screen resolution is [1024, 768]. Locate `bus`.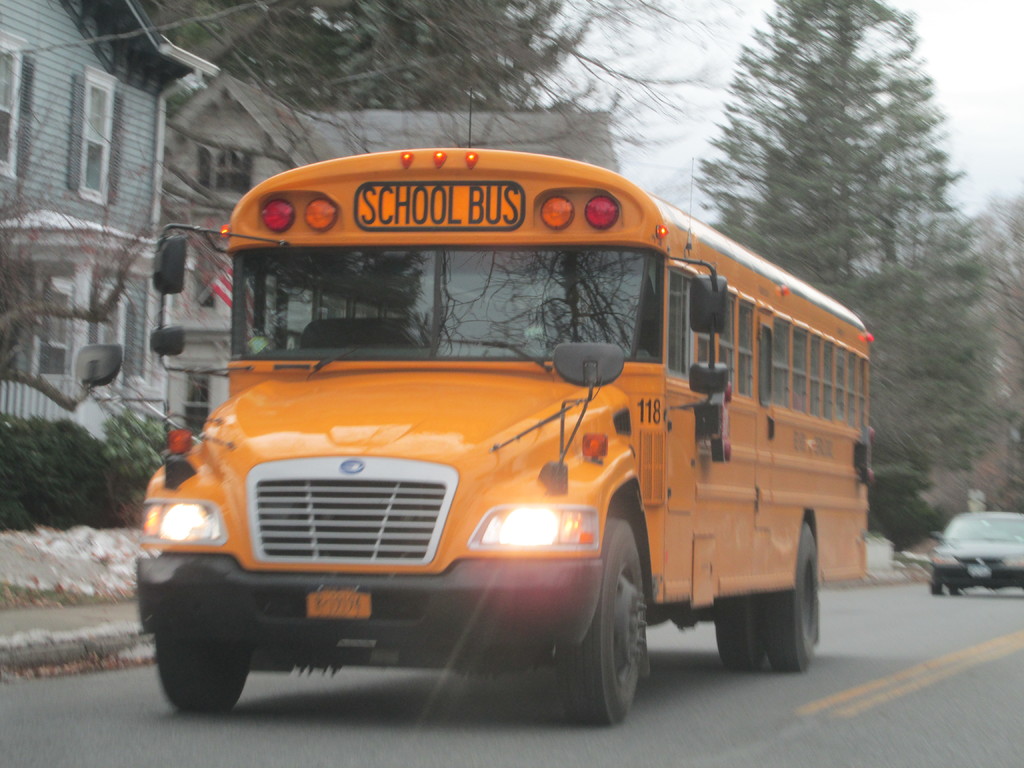
rect(72, 145, 873, 722).
